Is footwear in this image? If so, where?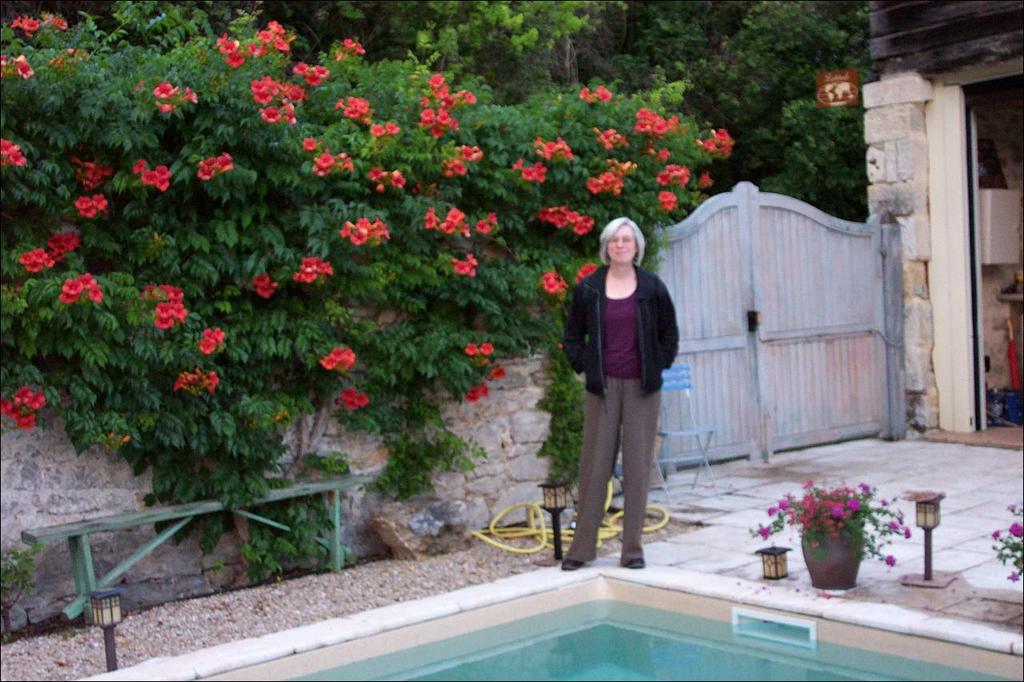
Yes, at (left=560, top=556, right=588, bottom=572).
